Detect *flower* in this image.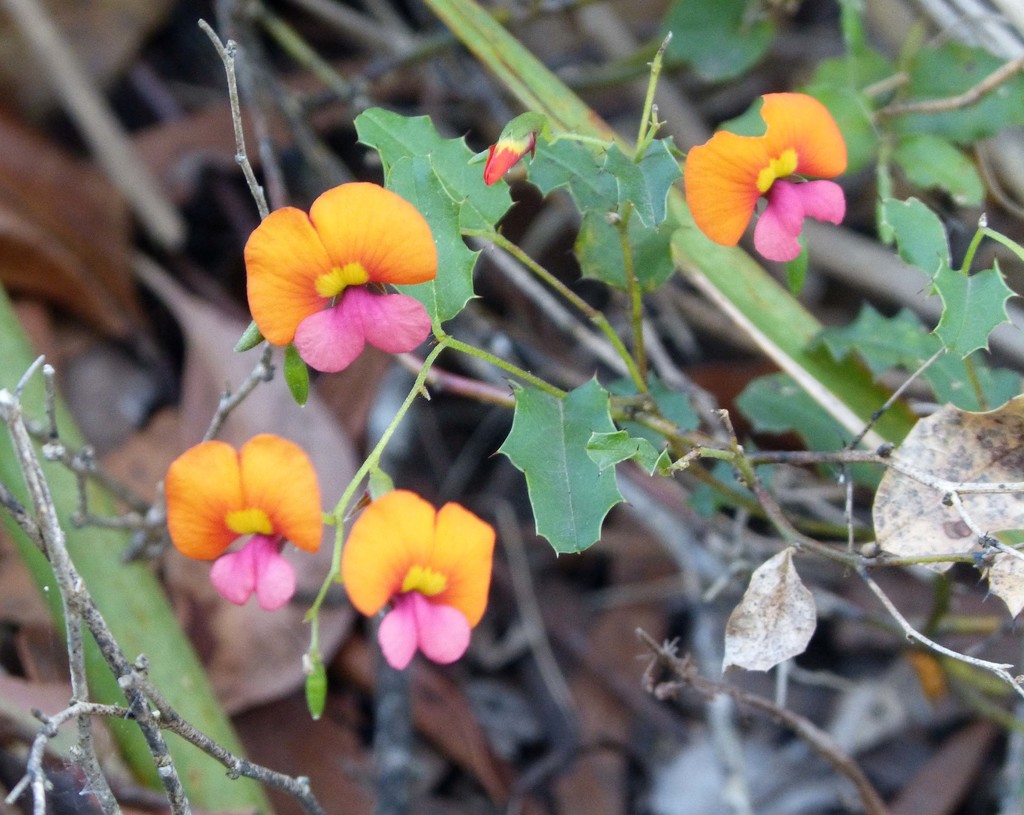
Detection: rect(340, 492, 509, 670).
